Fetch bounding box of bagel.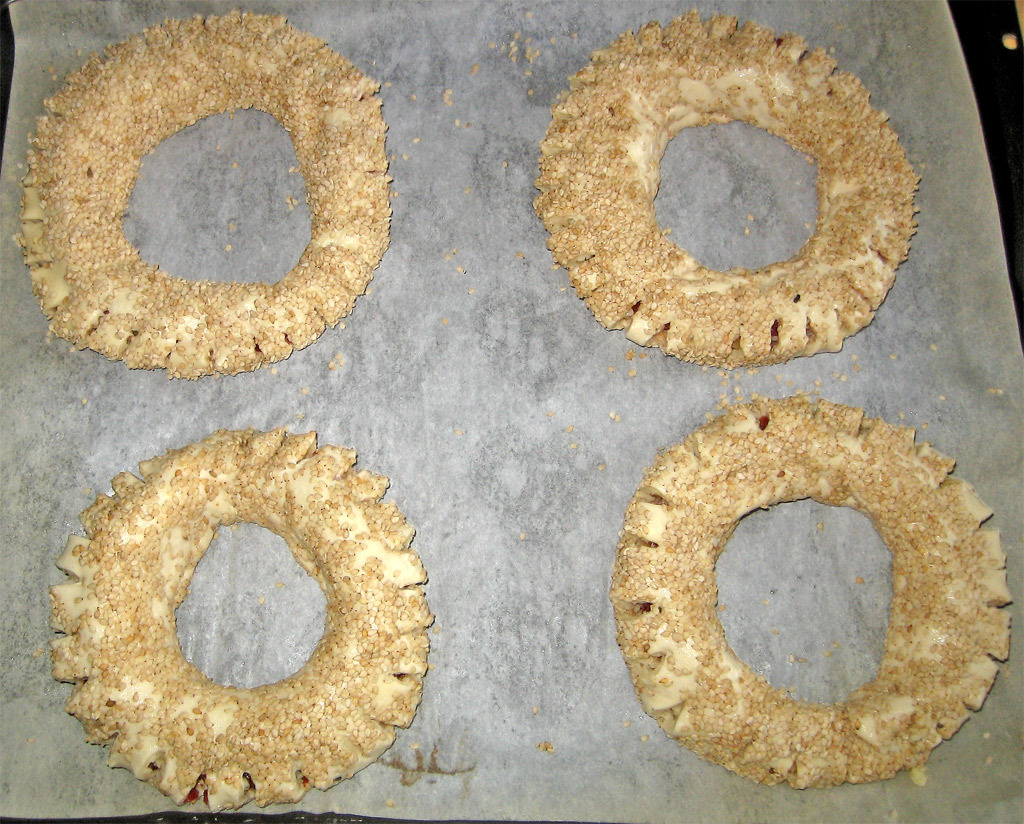
Bbox: region(51, 424, 437, 811).
